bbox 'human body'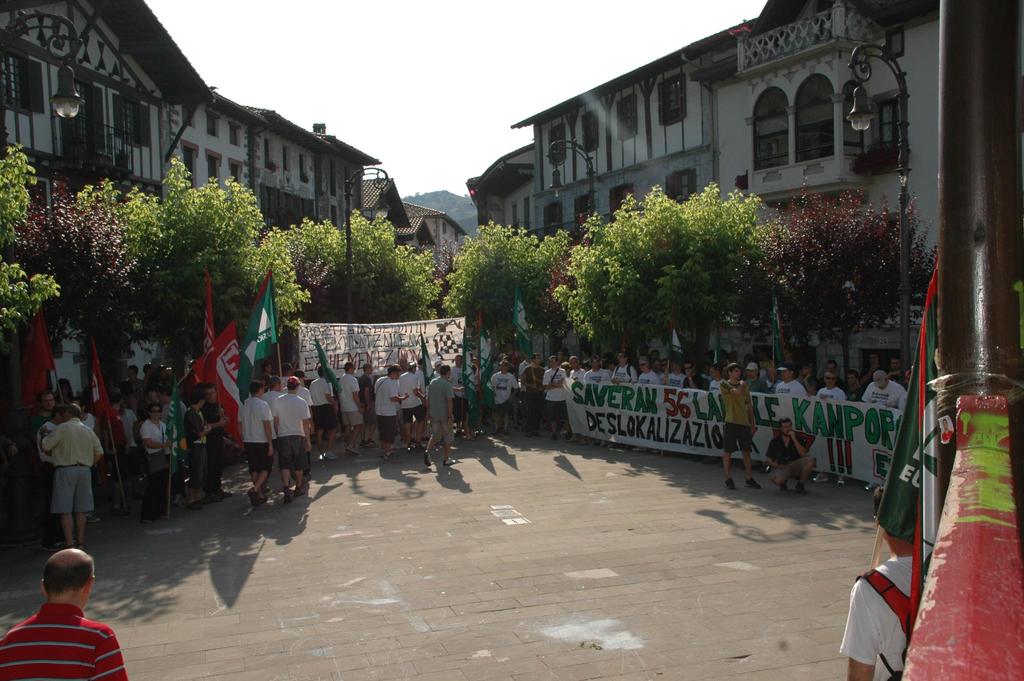
box(439, 359, 467, 435)
